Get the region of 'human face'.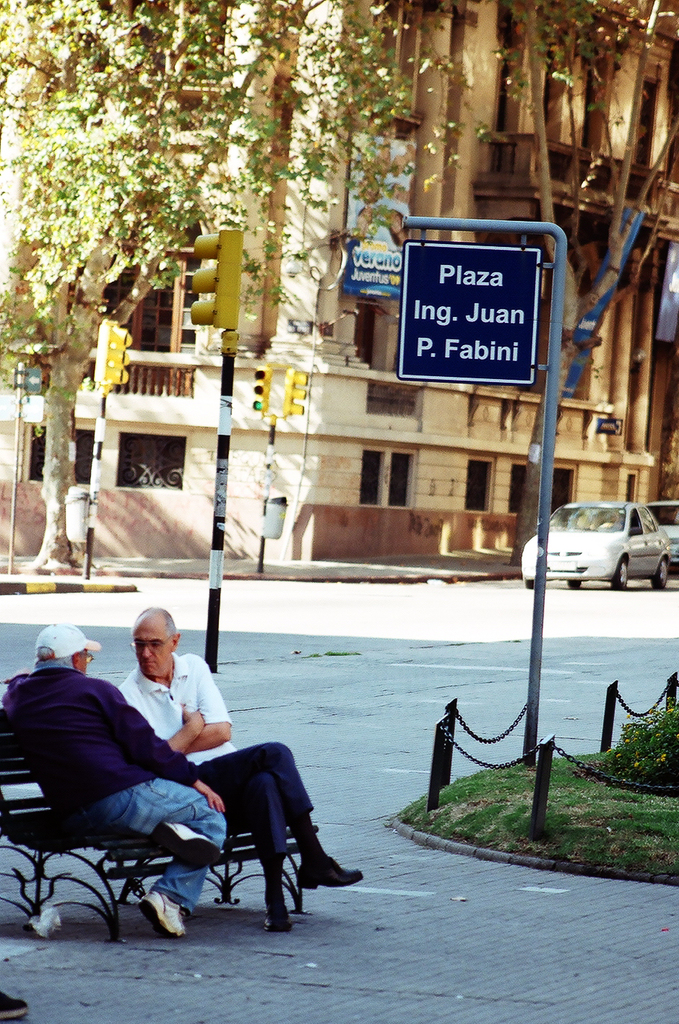
{"x1": 131, "y1": 621, "x2": 168, "y2": 679}.
